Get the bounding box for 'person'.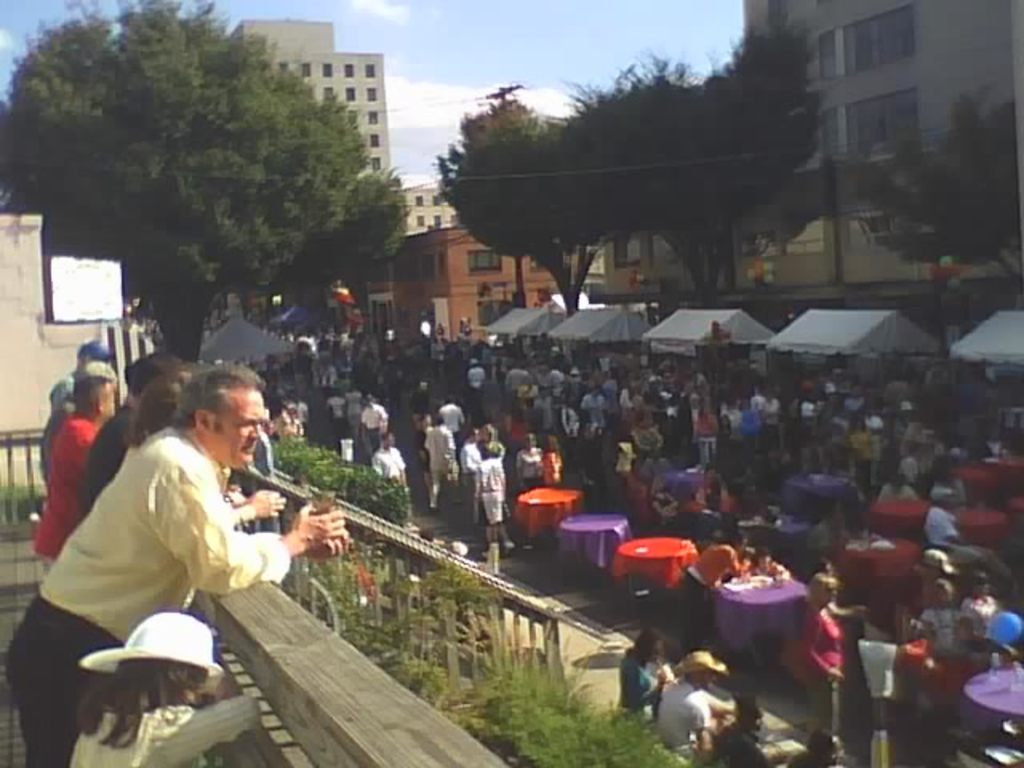
bbox(315, 350, 339, 381).
